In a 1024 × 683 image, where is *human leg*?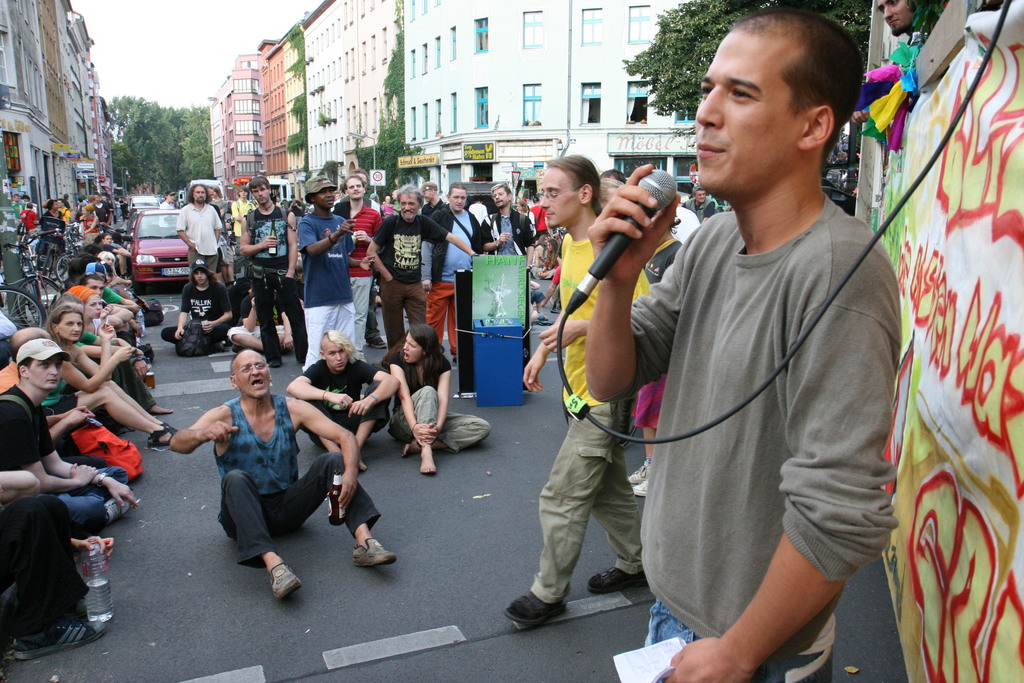
BBox(523, 409, 646, 618).
